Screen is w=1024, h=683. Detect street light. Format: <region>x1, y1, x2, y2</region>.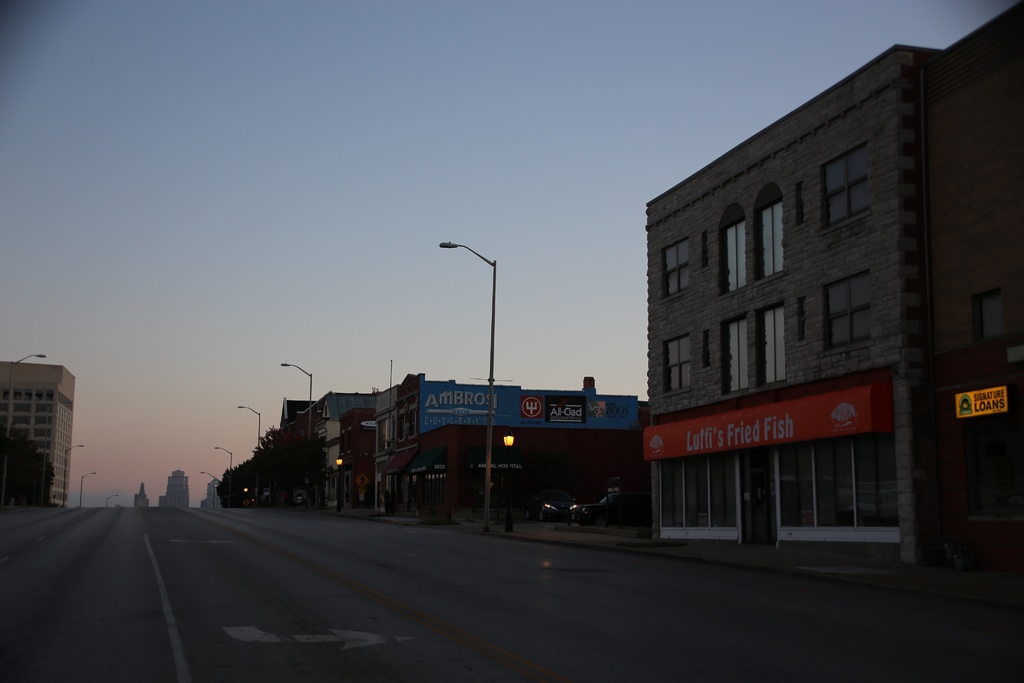
<region>437, 236, 502, 530</region>.
